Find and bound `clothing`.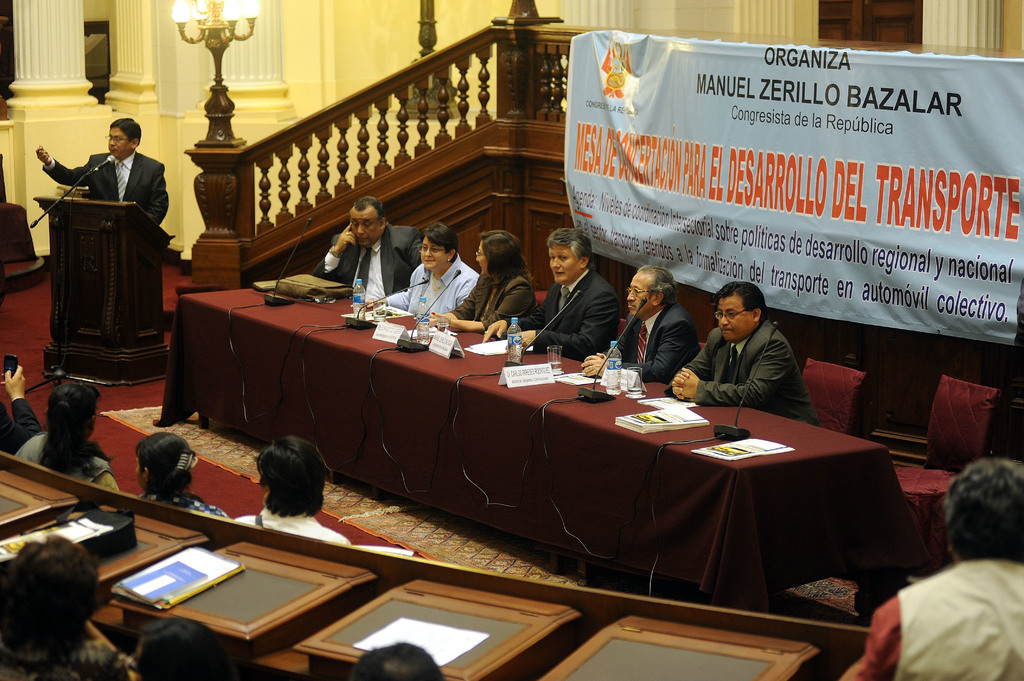
Bound: bbox(688, 300, 822, 422).
